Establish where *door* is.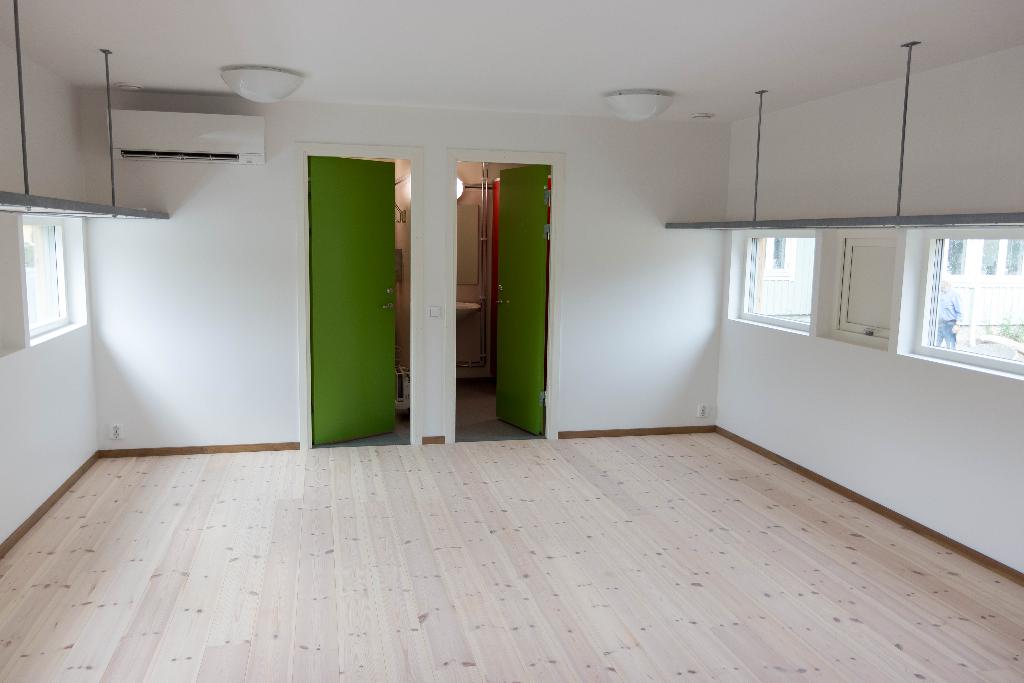
Established at 293/134/402/456.
